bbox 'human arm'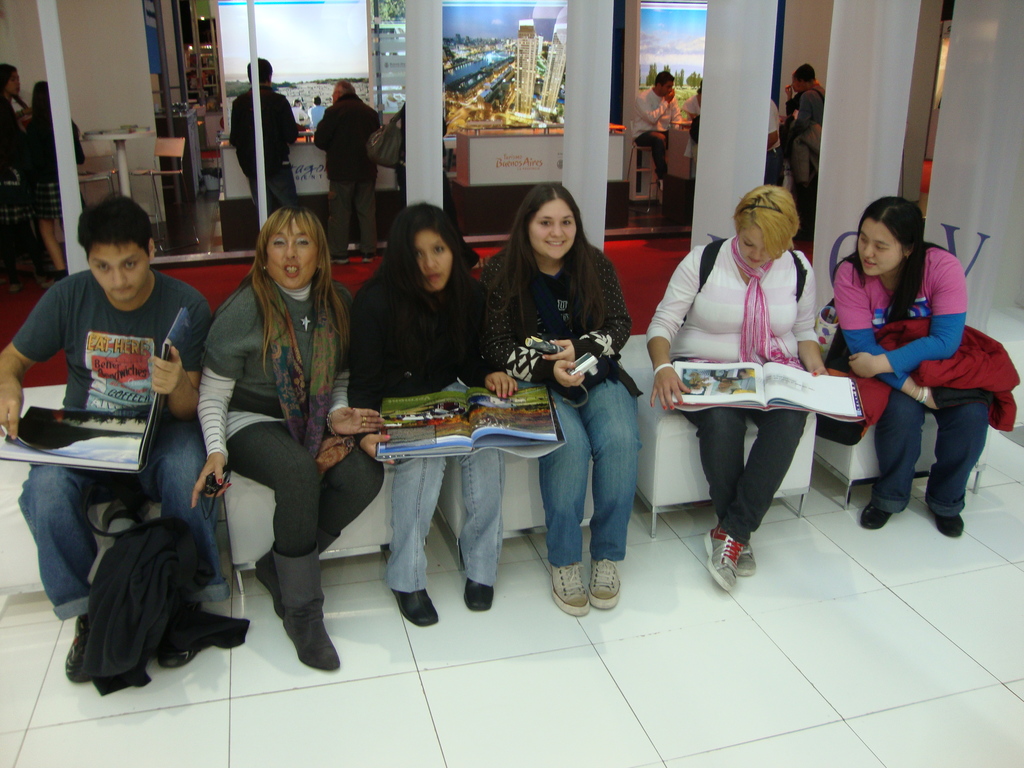
<region>348, 279, 396, 460</region>
